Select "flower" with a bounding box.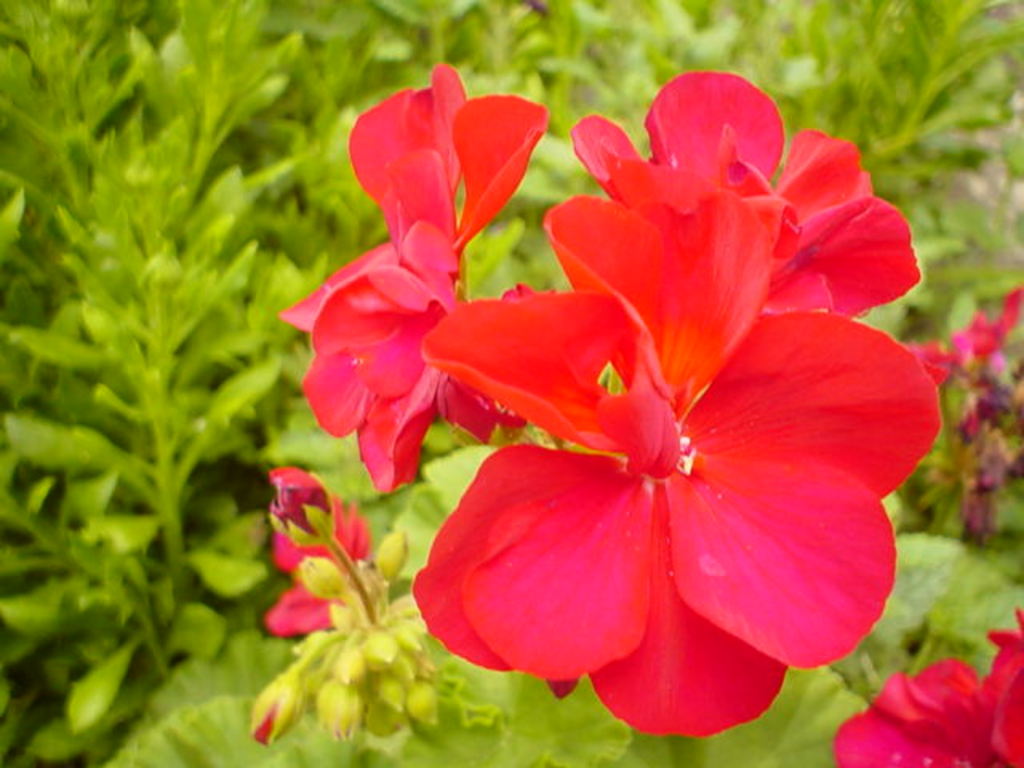
detection(296, 222, 448, 494).
